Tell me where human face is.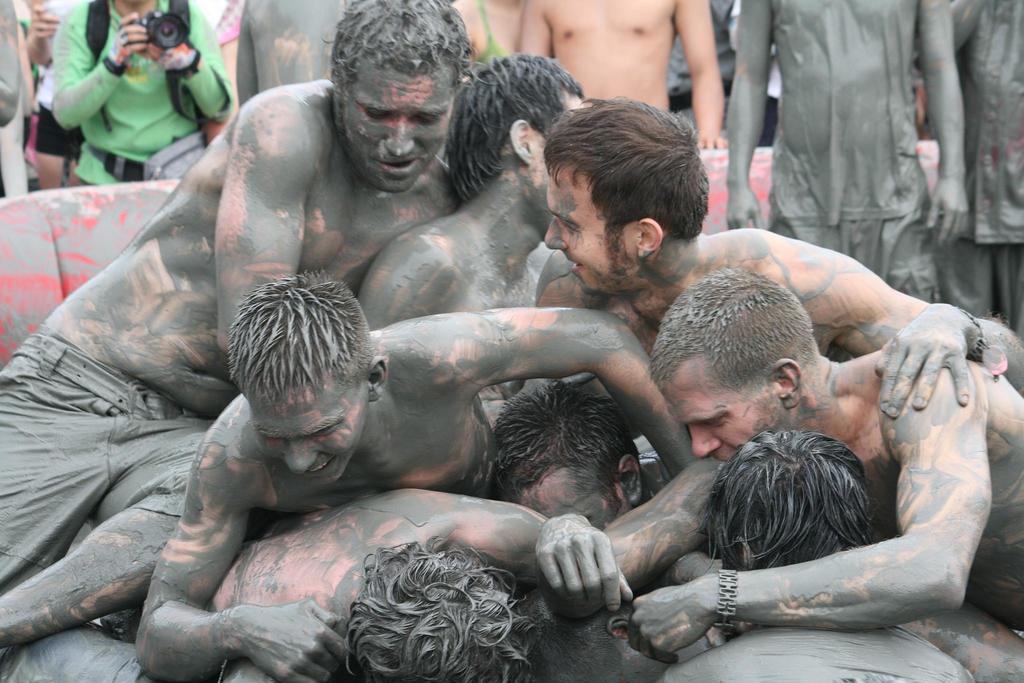
human face is at {"x1": 687, "y1": 395, "x2": 797, "y2": 463}.
